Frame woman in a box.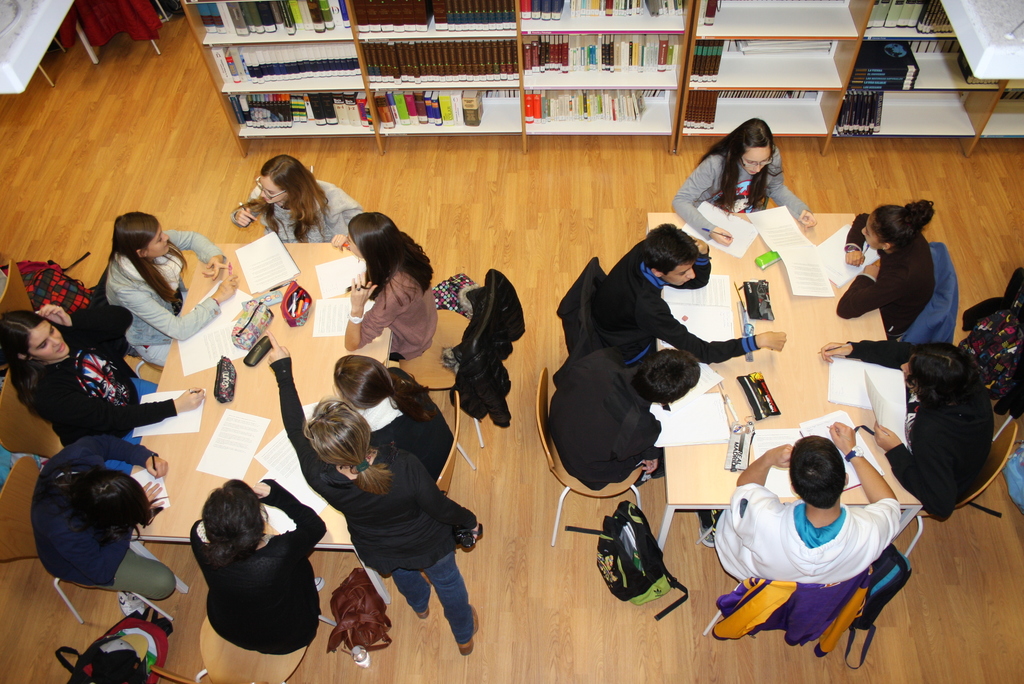
detection(535, 336, 702, 498).
